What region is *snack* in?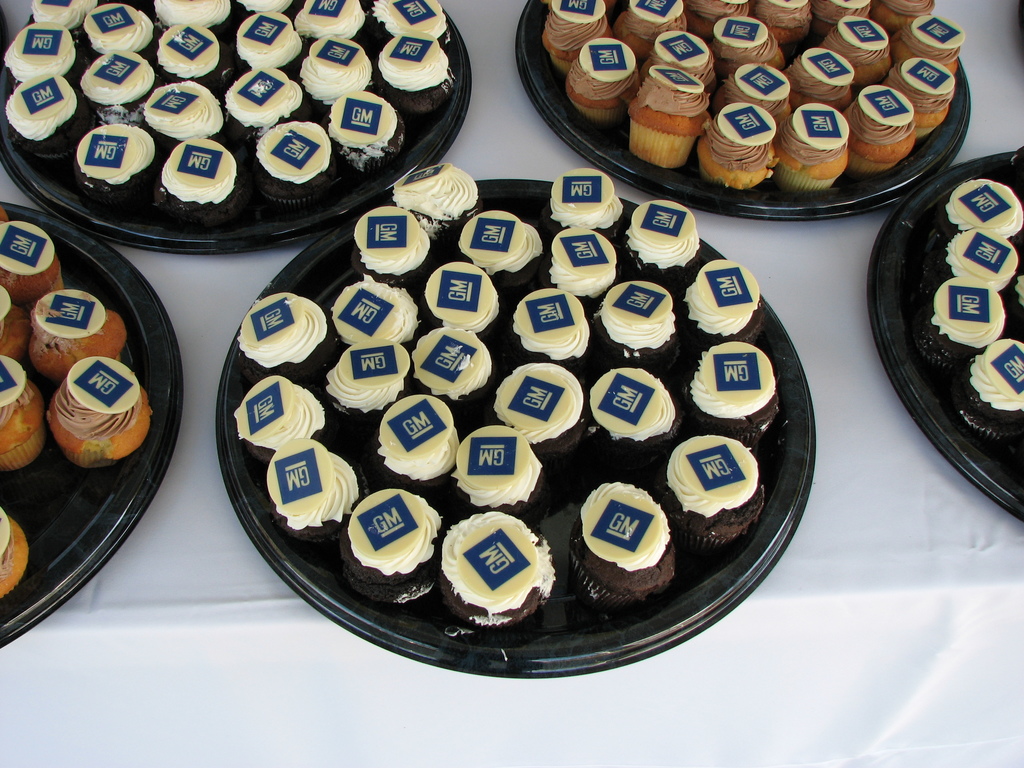
box(510, 283, 589, 361).
